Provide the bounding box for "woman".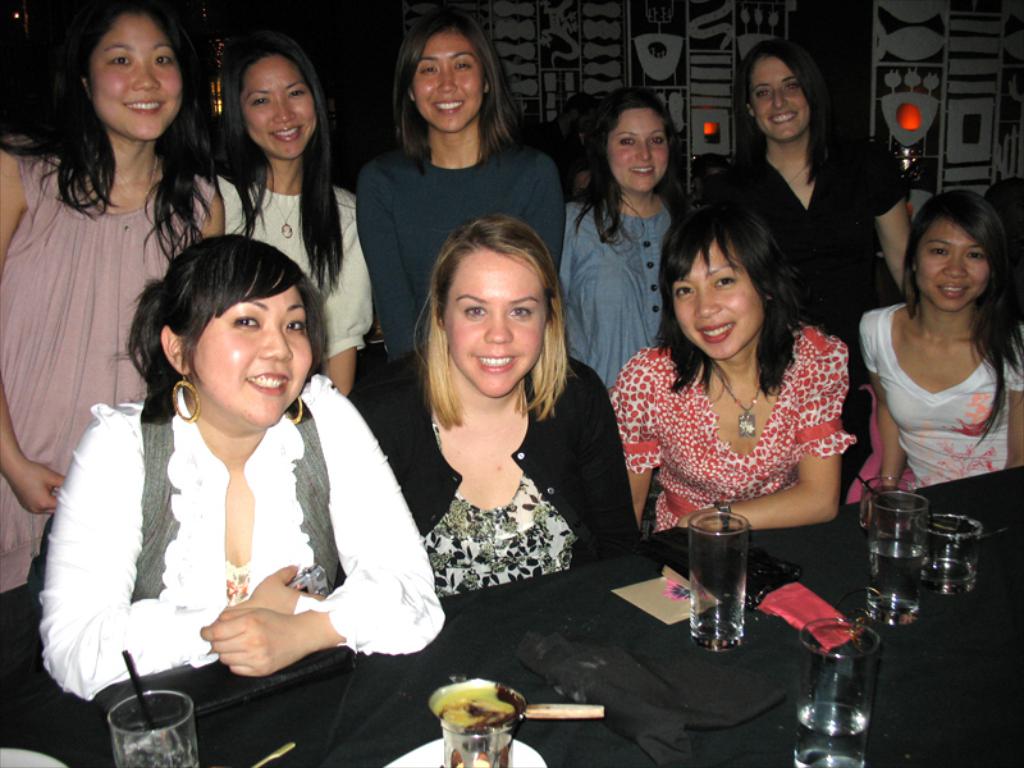
{"left": 44, "top": 233, "right": 447, "bottom": 680}.
